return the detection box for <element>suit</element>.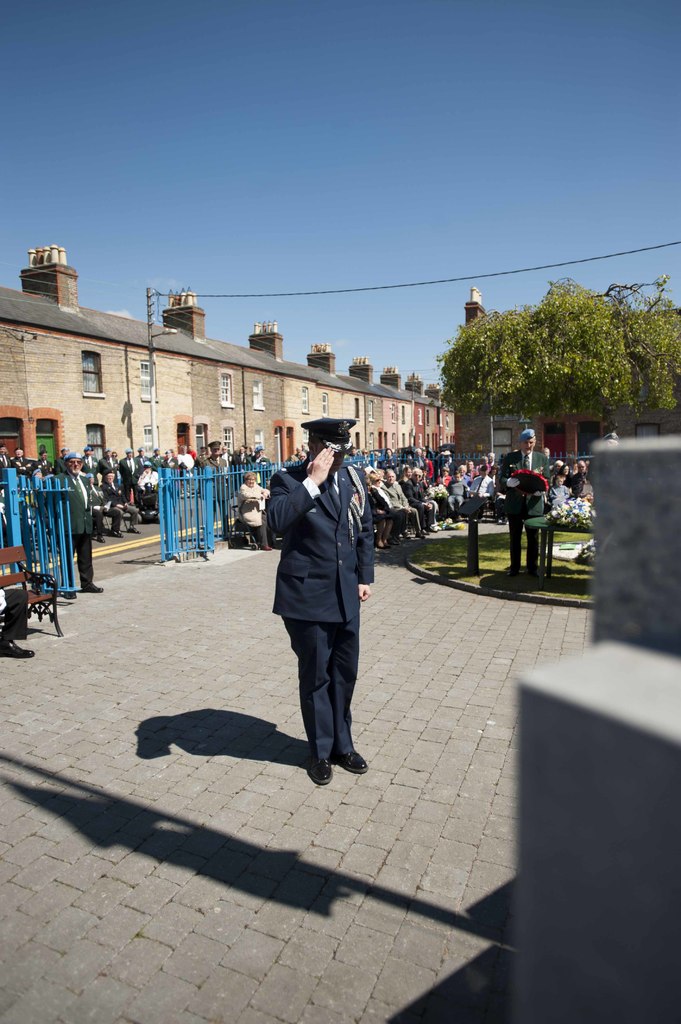
left=133, top=454, right=149, bottom=476.
